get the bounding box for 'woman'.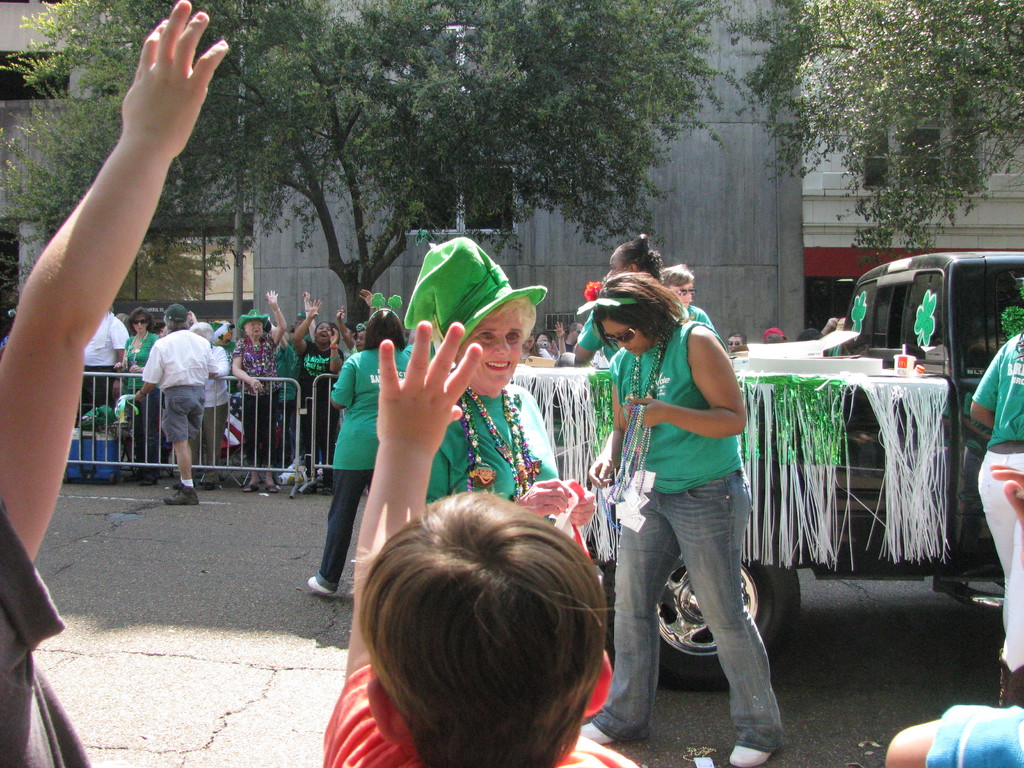
{"left": 118, "top": 310, "right": 156, "bottom": 486}.
